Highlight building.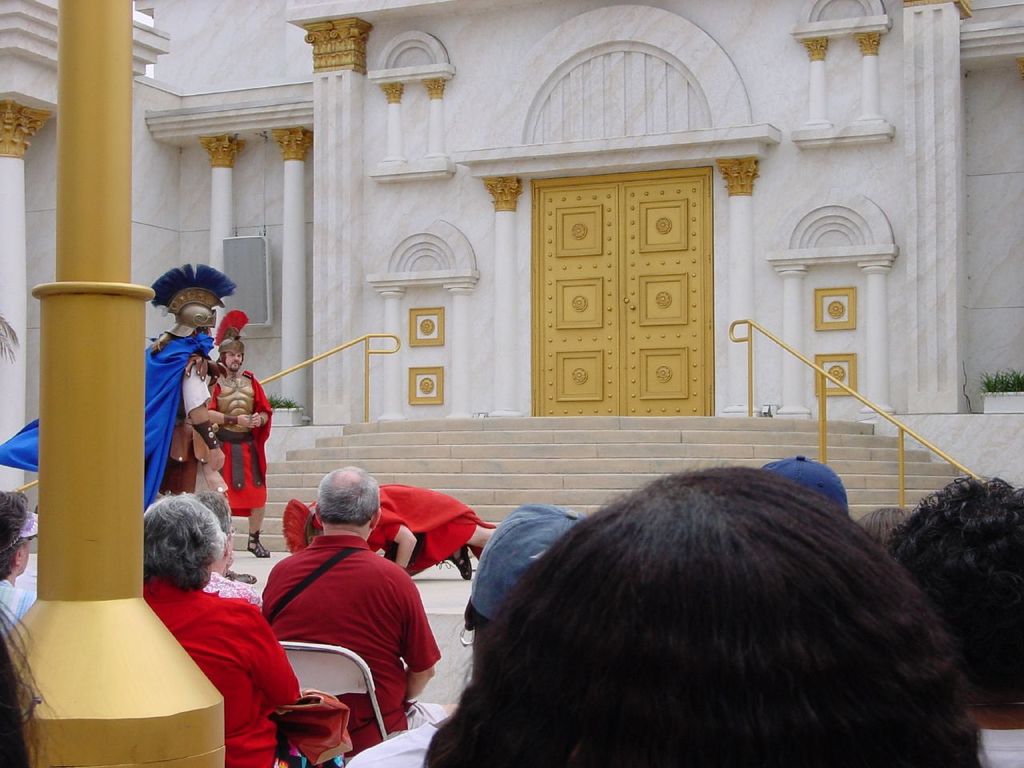
Highlighted region: {"x1": 0, "y1": 0, "x2": 1023, "y2": 767}.
